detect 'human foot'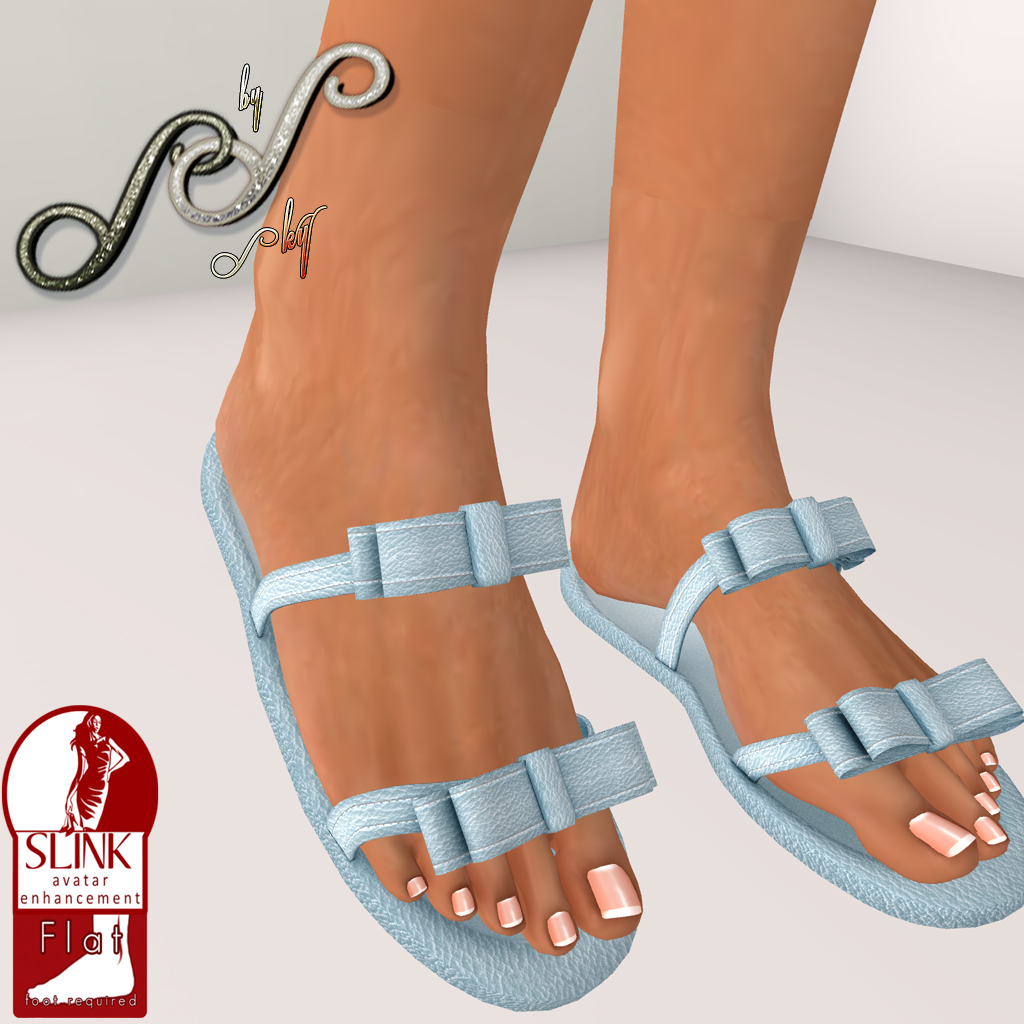
[x1=204, y1=241, x2=661, y2=956]
